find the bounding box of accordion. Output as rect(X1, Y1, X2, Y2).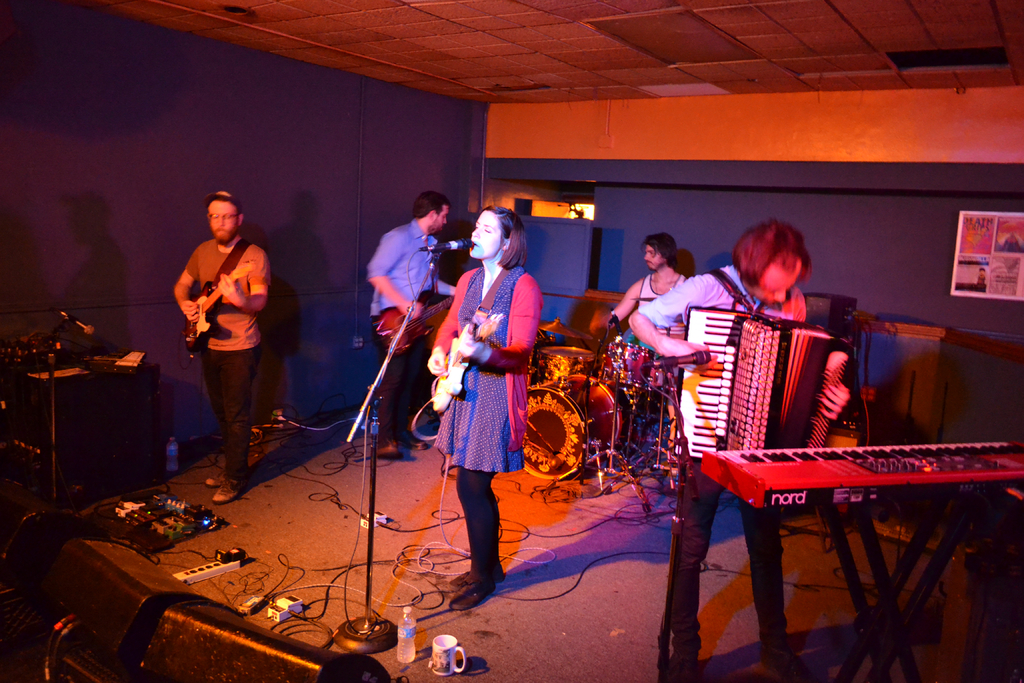
rect(680, 268, 846, 475).
